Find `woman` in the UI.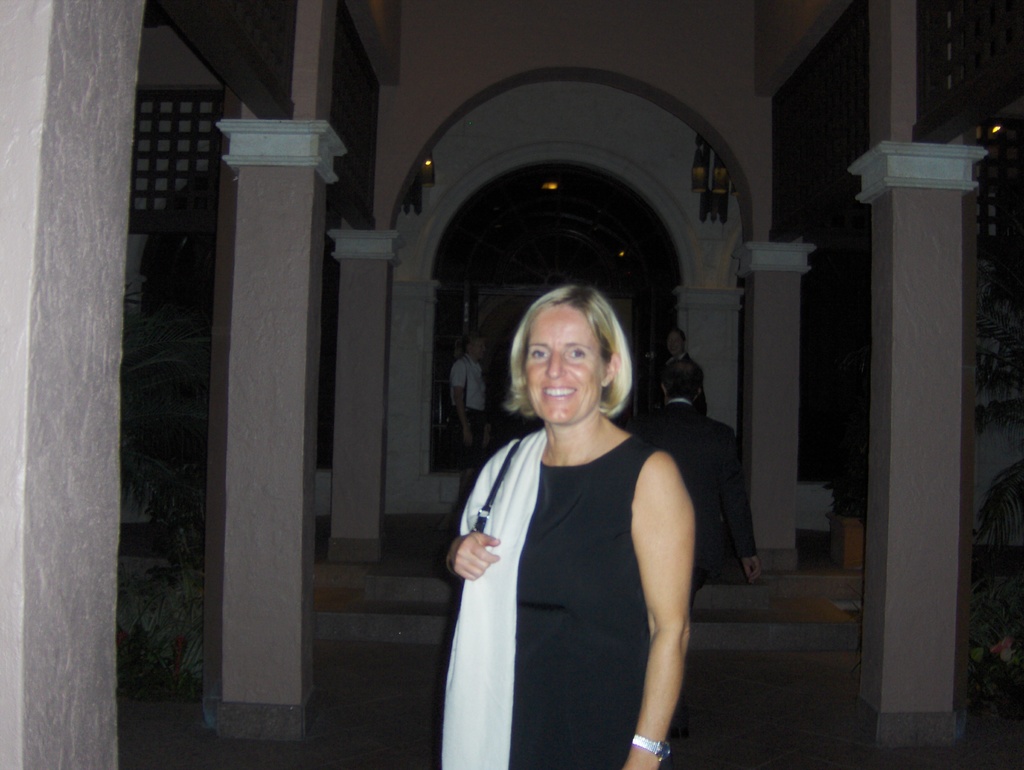
UI element at region(427, 250, 692, 769).
